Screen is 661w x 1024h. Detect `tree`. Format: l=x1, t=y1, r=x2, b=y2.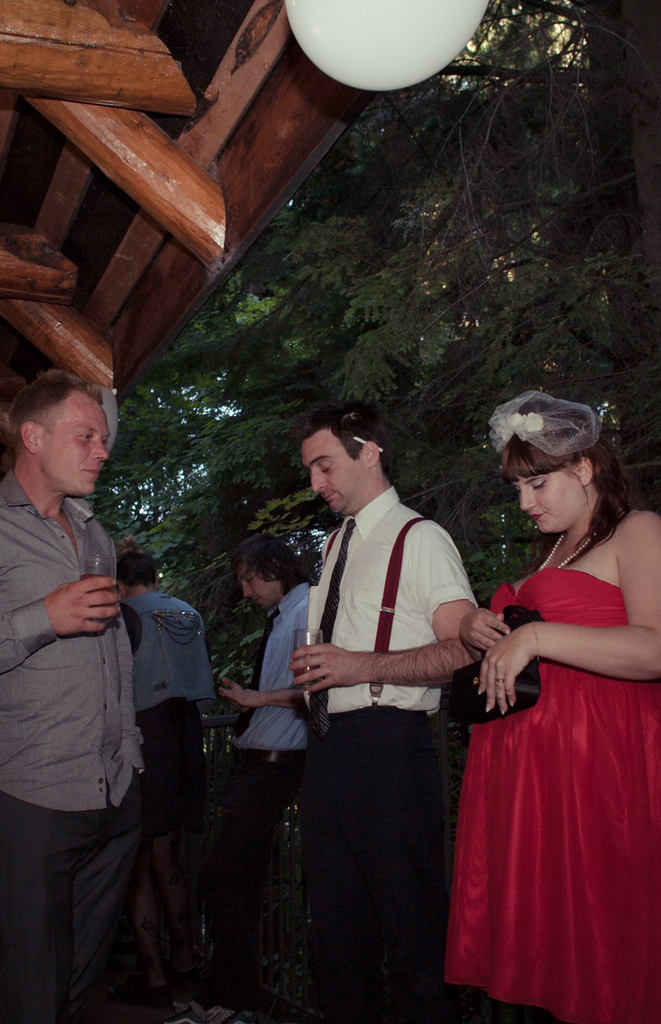
l=85, t=0, r=660, b=748.
